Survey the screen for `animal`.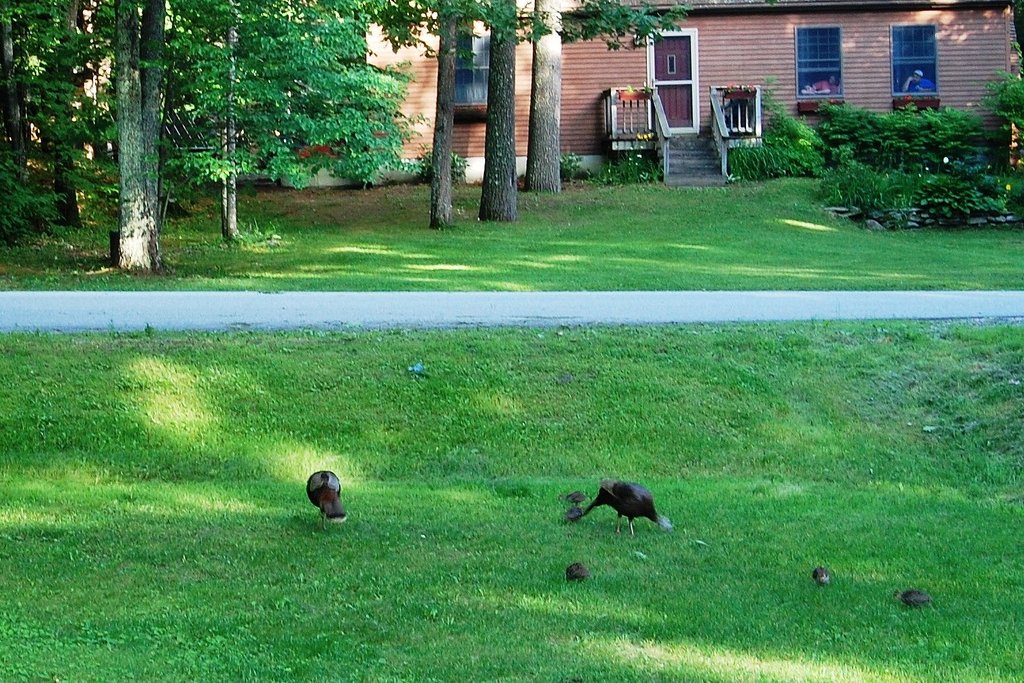
Survey found: locate(563, 506, 593, 521).
